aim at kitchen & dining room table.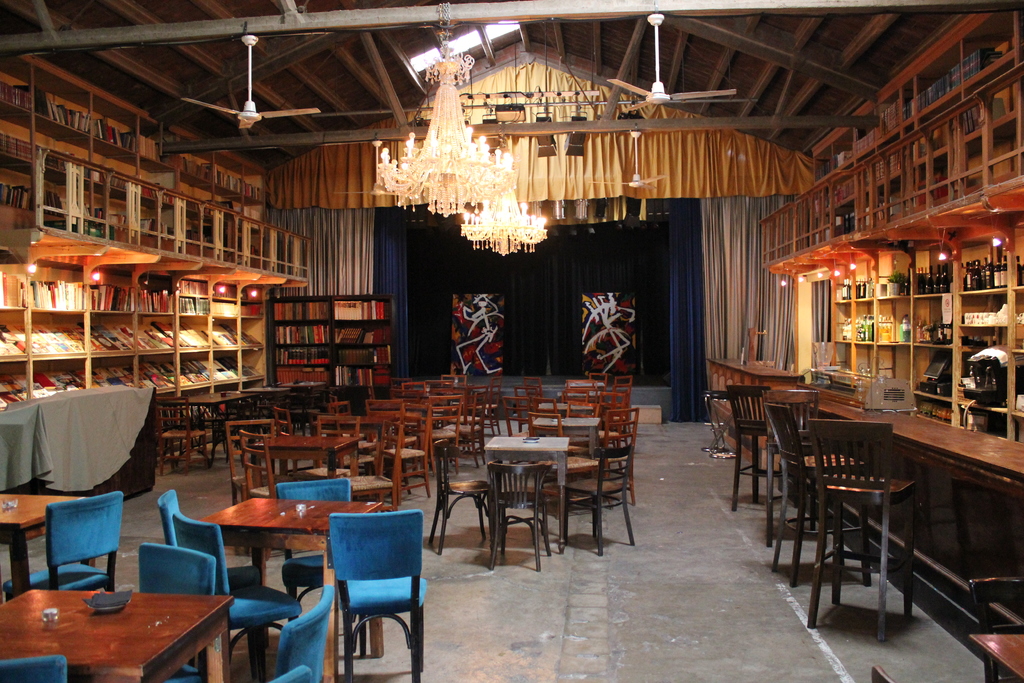
Aimed at region(201, 494, 389, 659).
